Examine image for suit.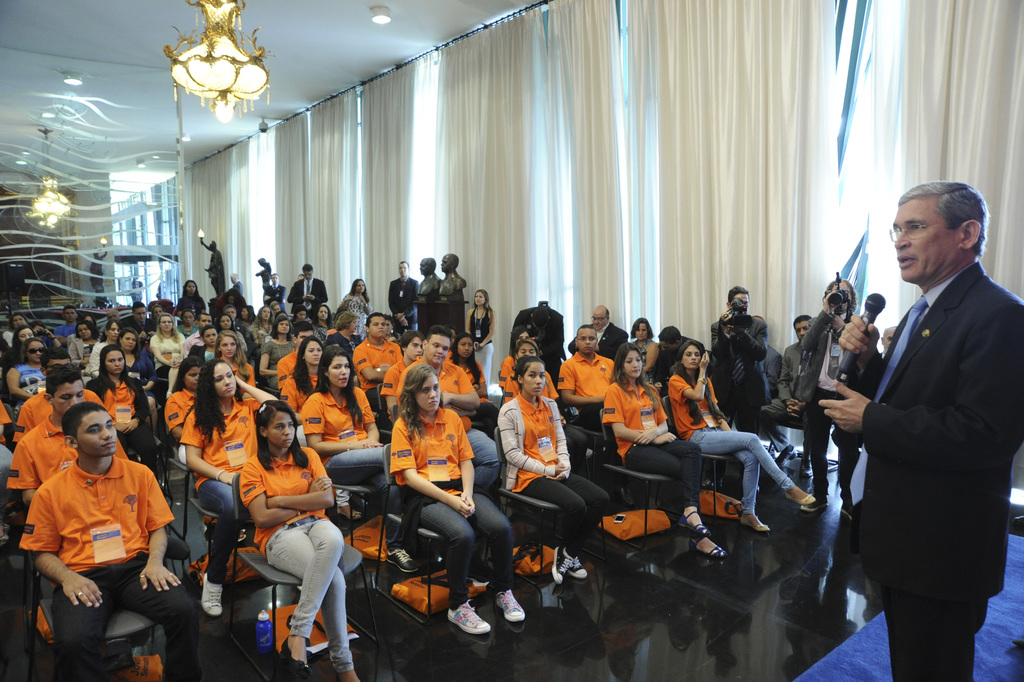
Examination result: 122,314,159,339.
